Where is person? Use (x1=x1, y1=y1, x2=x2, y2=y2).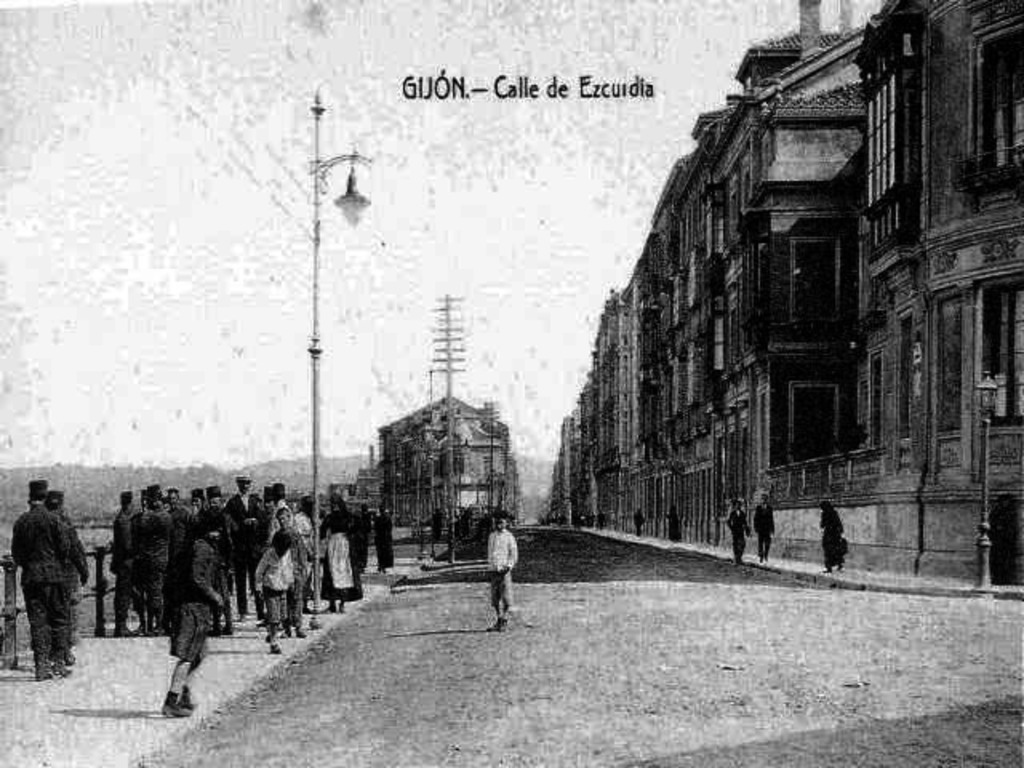
(x1=171, y1=490, x2=181, y2=507).
